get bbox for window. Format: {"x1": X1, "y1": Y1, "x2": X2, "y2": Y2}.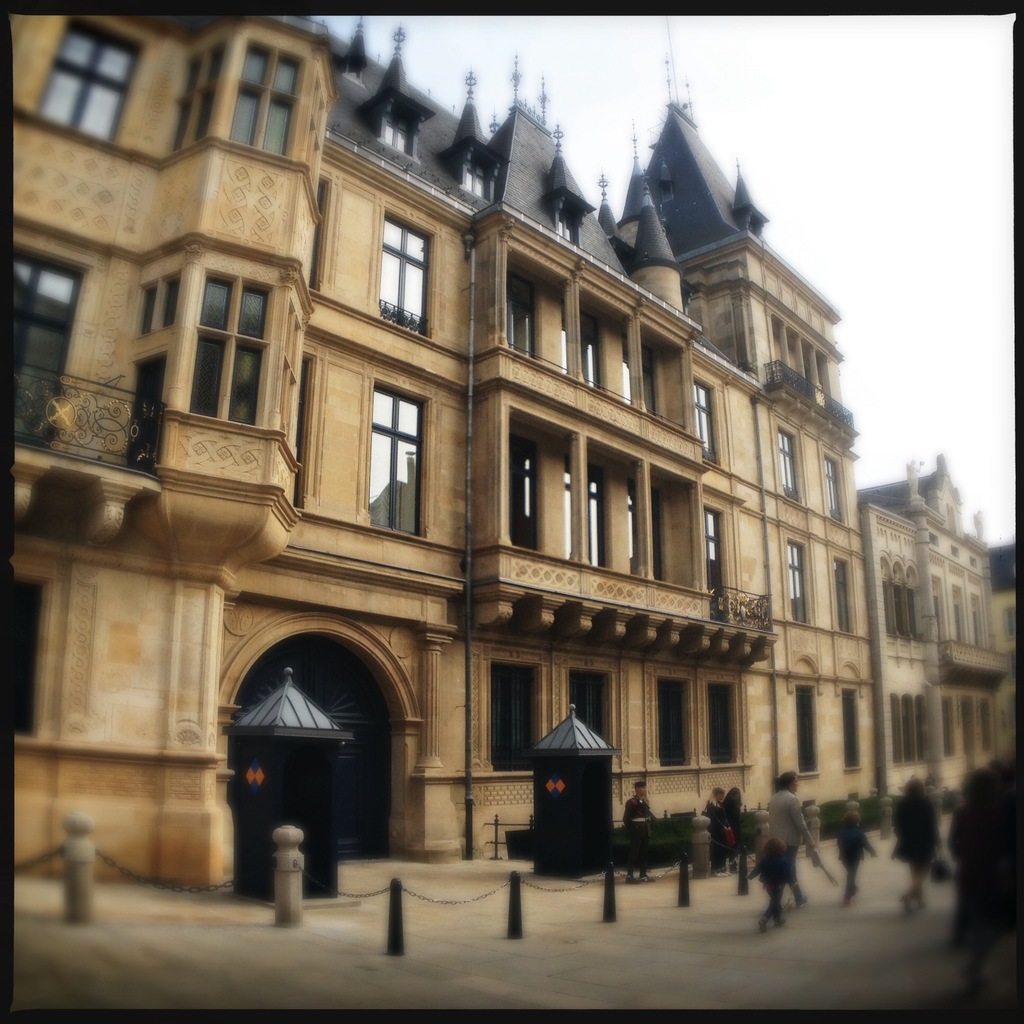
{"x1": 792, "y1": 336, "x2": 804, "y2": 369}.
